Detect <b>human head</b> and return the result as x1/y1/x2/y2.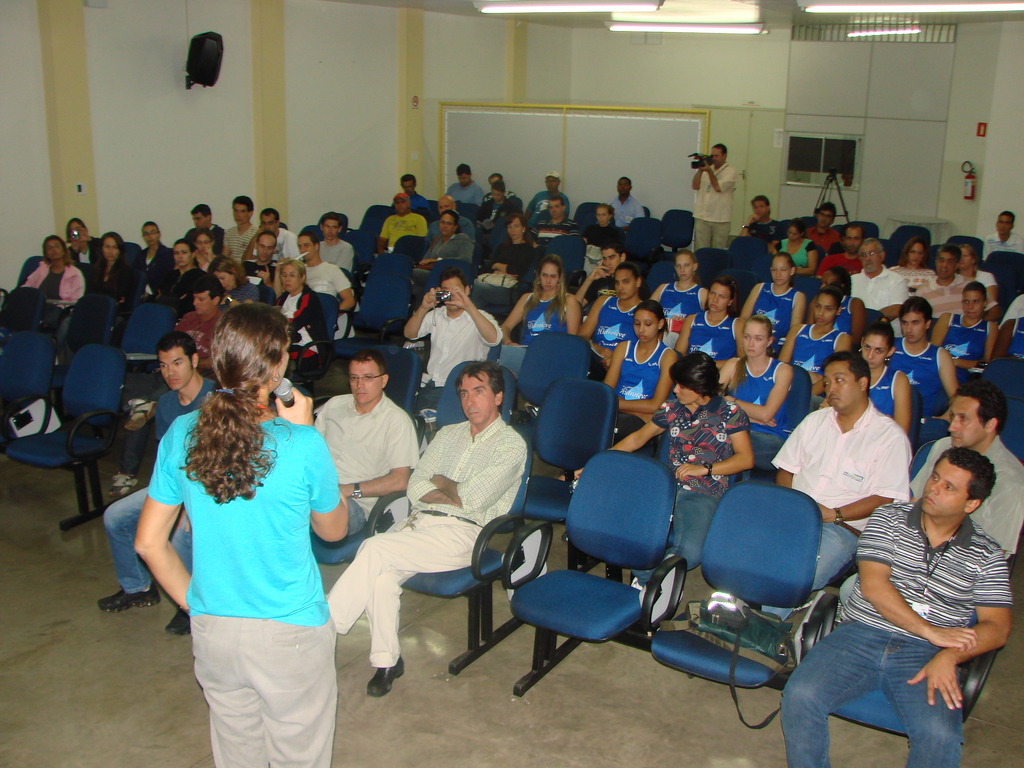
814/288/843/328.
